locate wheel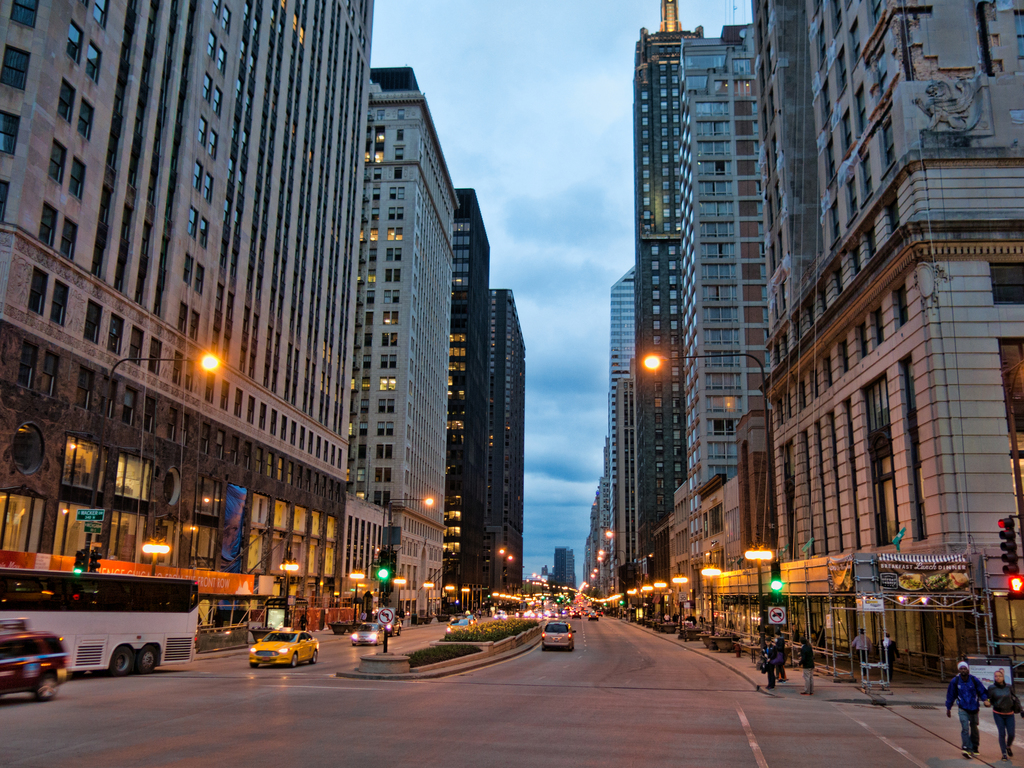
x1=36 y1=672 x2=62 y2=697
